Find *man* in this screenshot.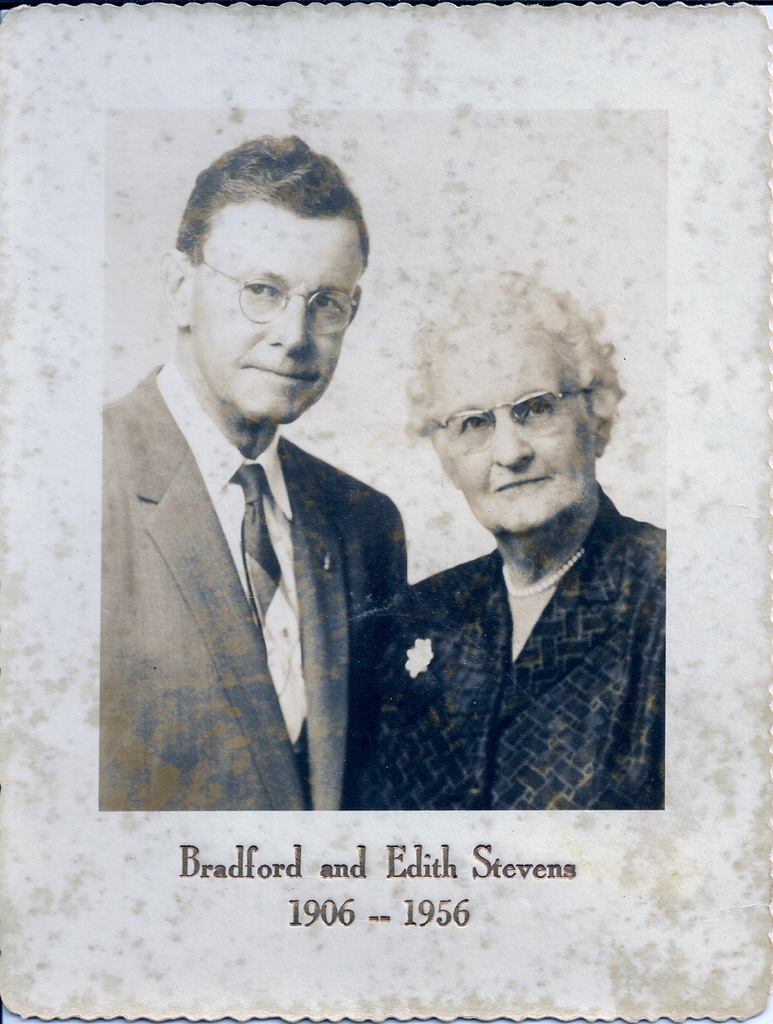
The bounding box for *man* is bbox(95, 178, 469, 854).
